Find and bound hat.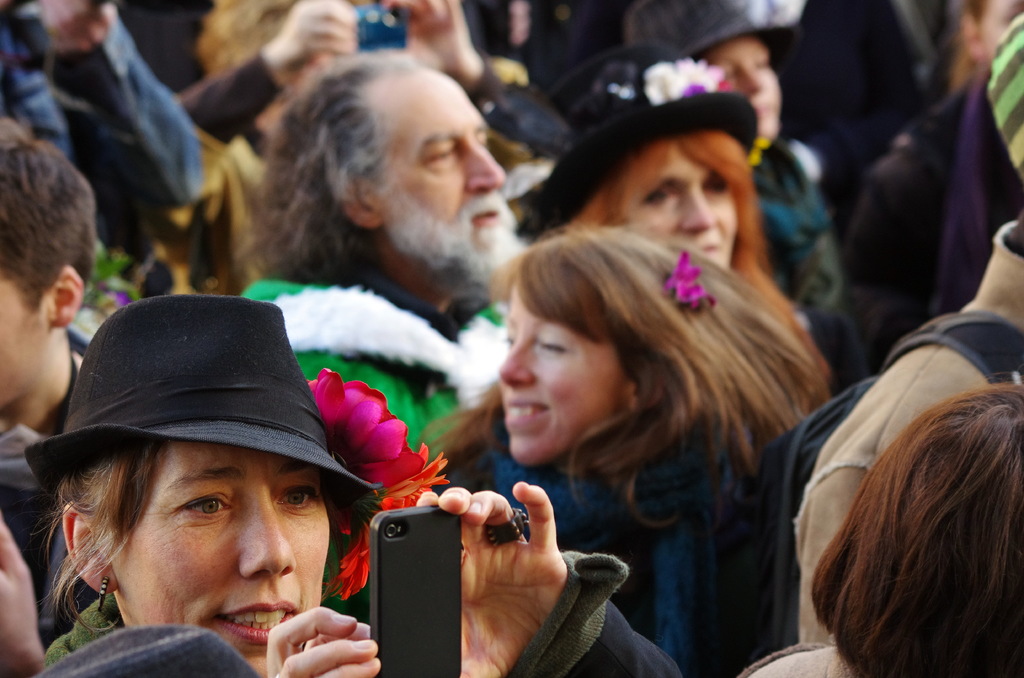
Bound: <box>512,40,763,231</box>.
